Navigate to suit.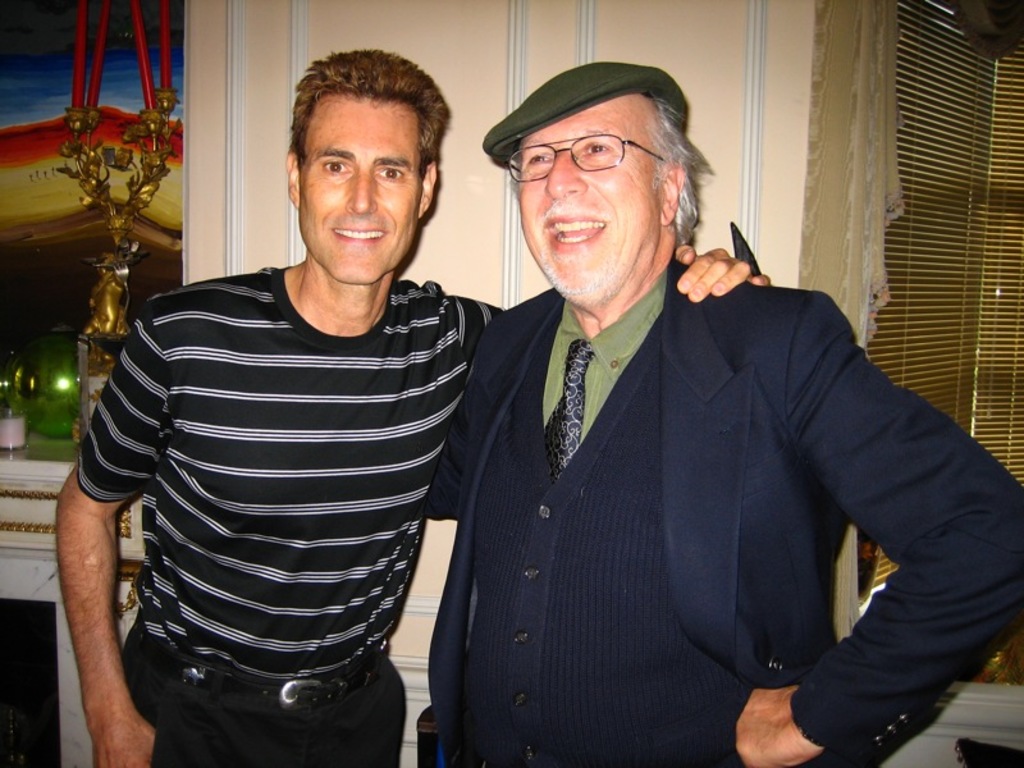
Navigation target: 396,243,955,736.
